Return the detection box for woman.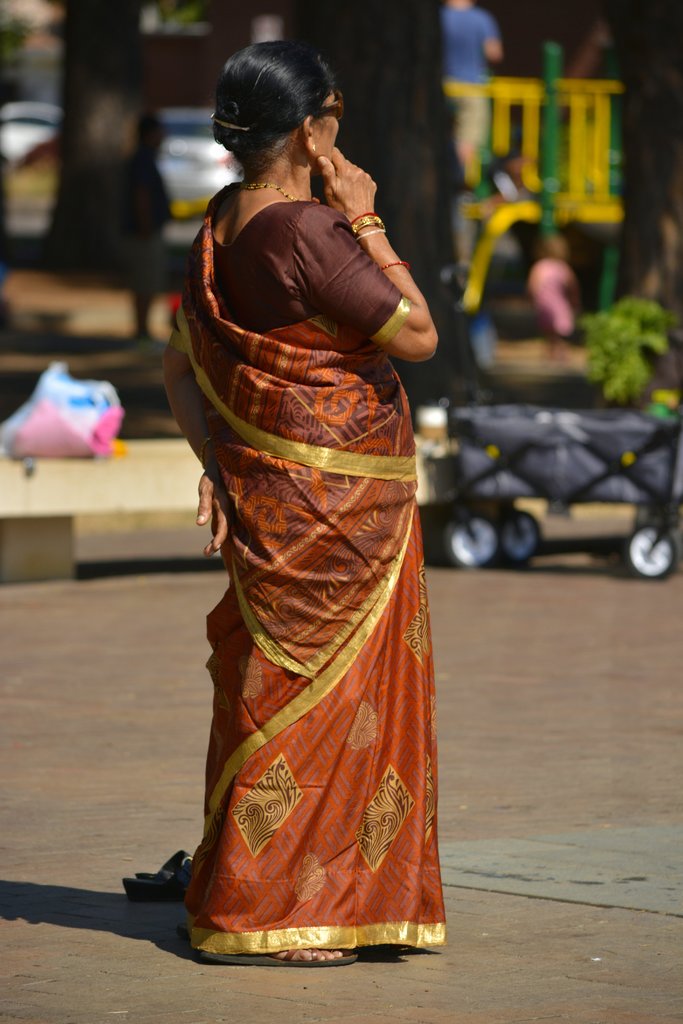
{"x1": 185, "y1": 40, "x2": 443, "y2": 979}.
